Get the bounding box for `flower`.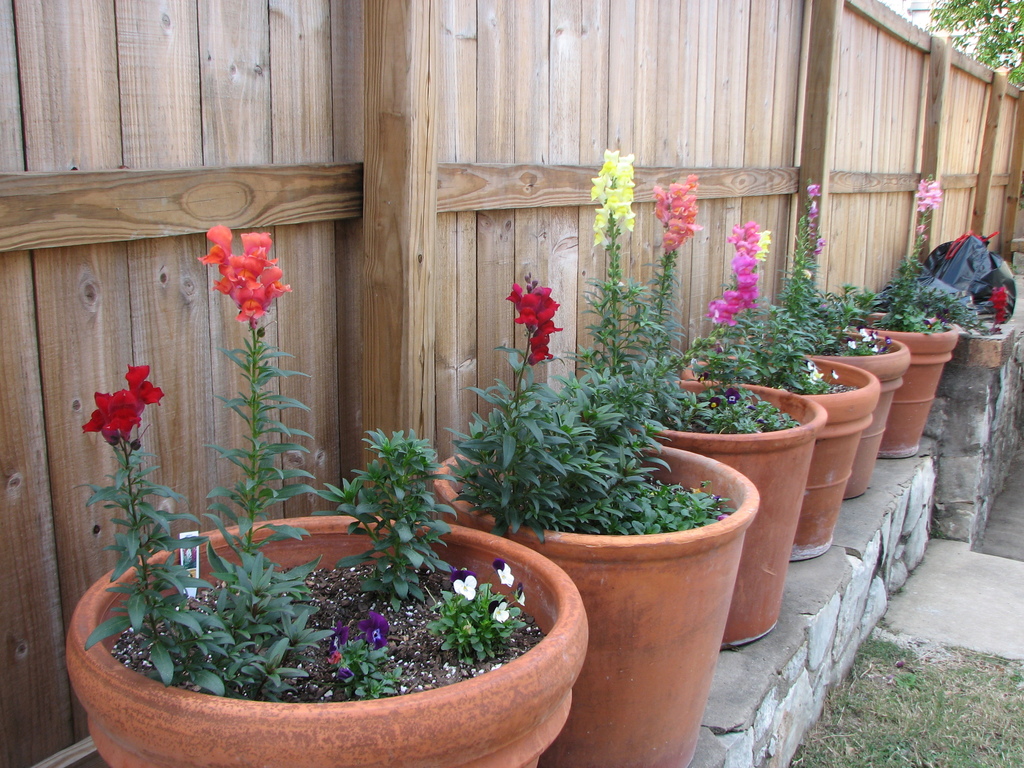
<region>496, 561, 515, 586</region>.
